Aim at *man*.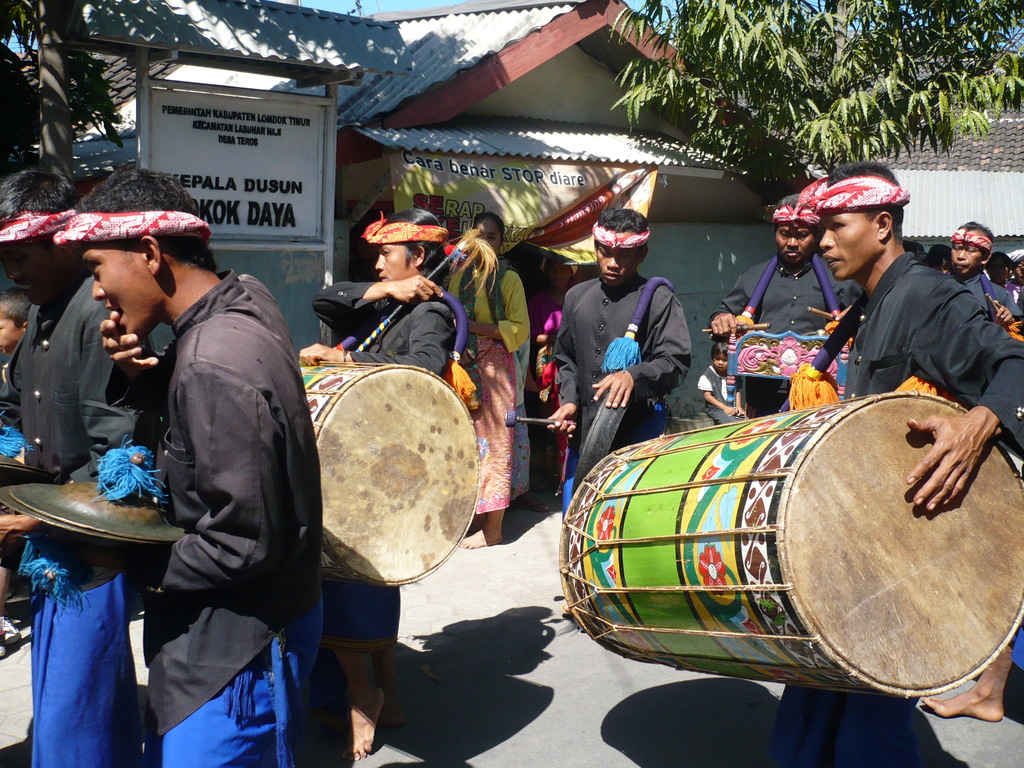
Aimed at box=[282, 206, 459, 764].
